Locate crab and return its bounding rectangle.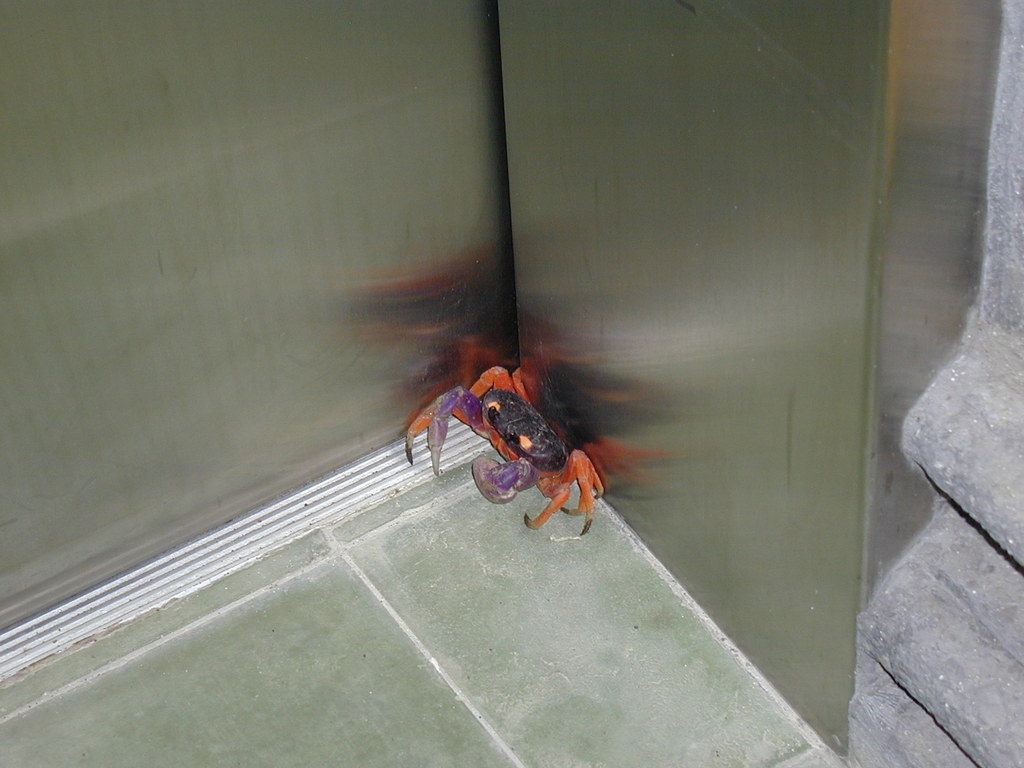
<box>401,356,618,532</box>.
